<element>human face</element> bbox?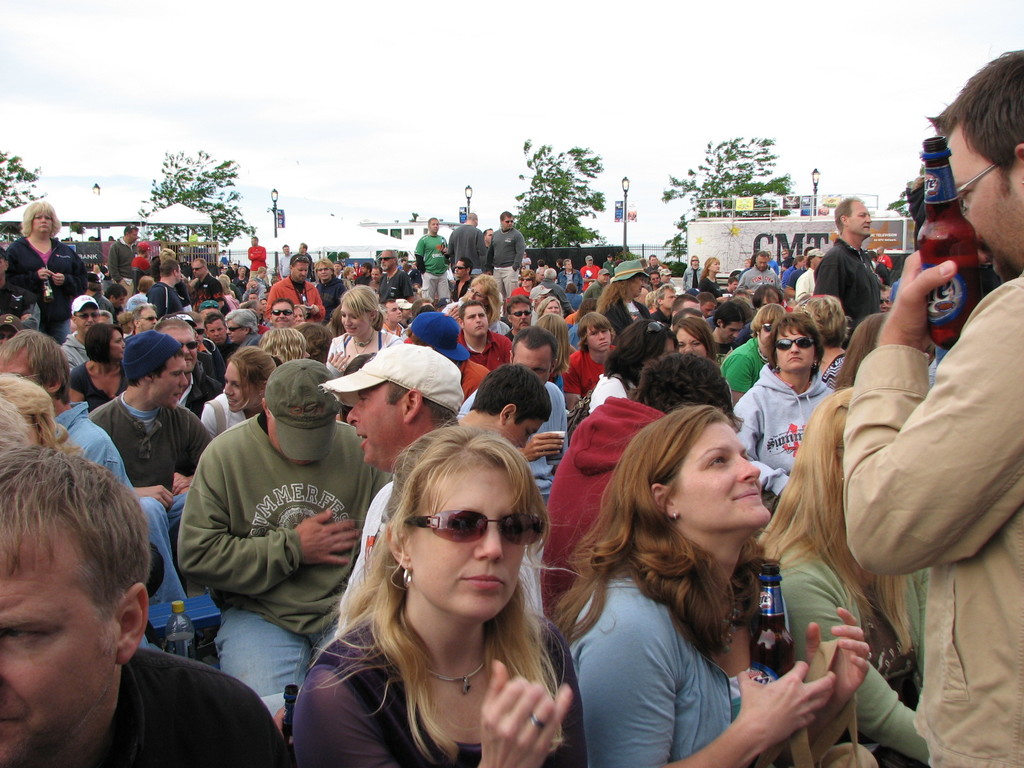
[x1=31, y1=212, x2=55, y2=241]
